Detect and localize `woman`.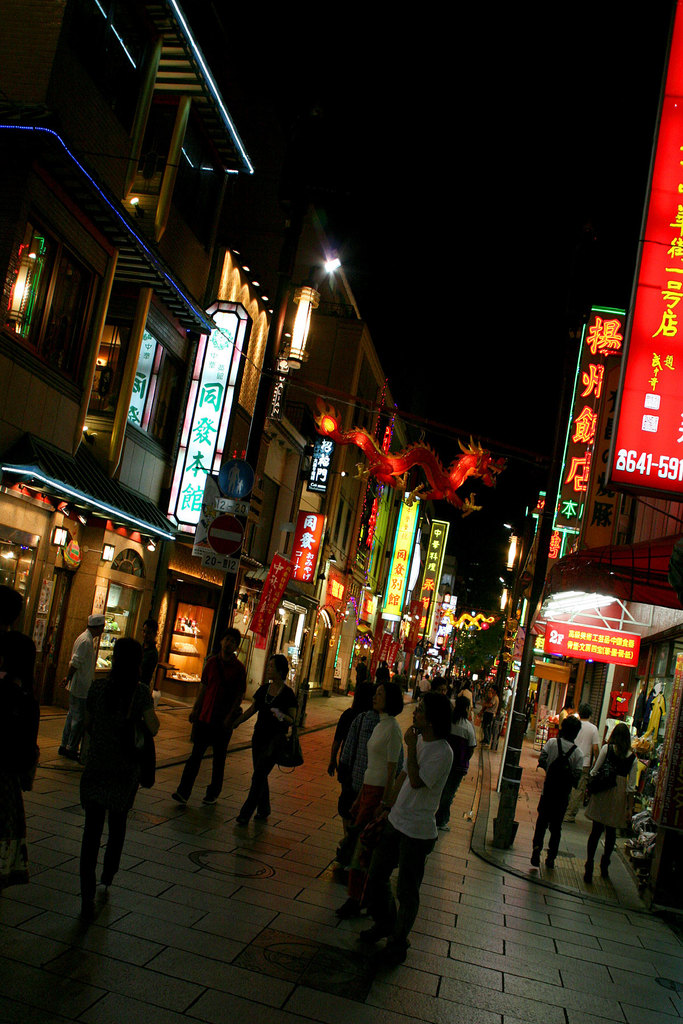
Localized at {"x1": 66, "y1": 636, "x2": 161, "y2": 930}.
